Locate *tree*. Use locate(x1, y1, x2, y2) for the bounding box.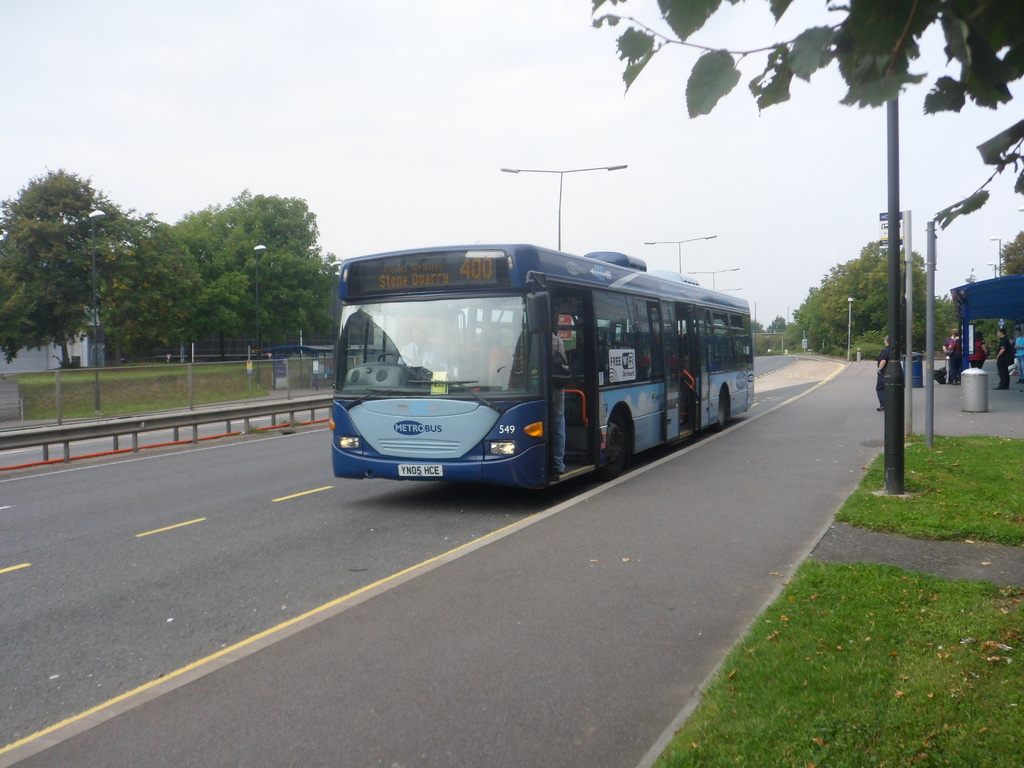
locate(784, 321, 808, 352).
